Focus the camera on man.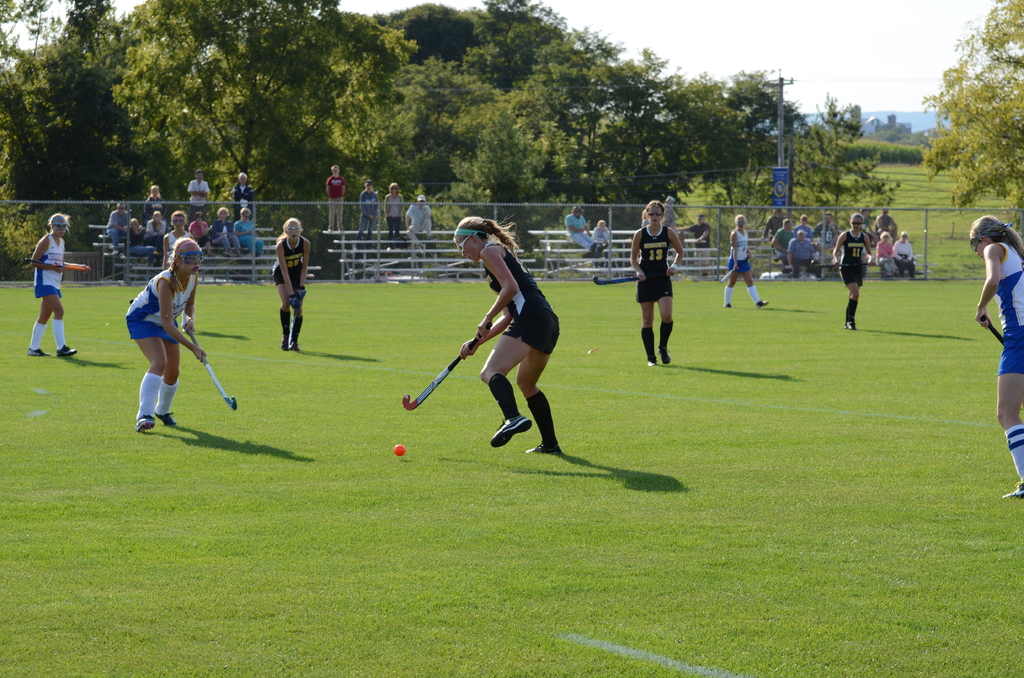
Focus region: left=229, top=173, right=252, bottom=212.
